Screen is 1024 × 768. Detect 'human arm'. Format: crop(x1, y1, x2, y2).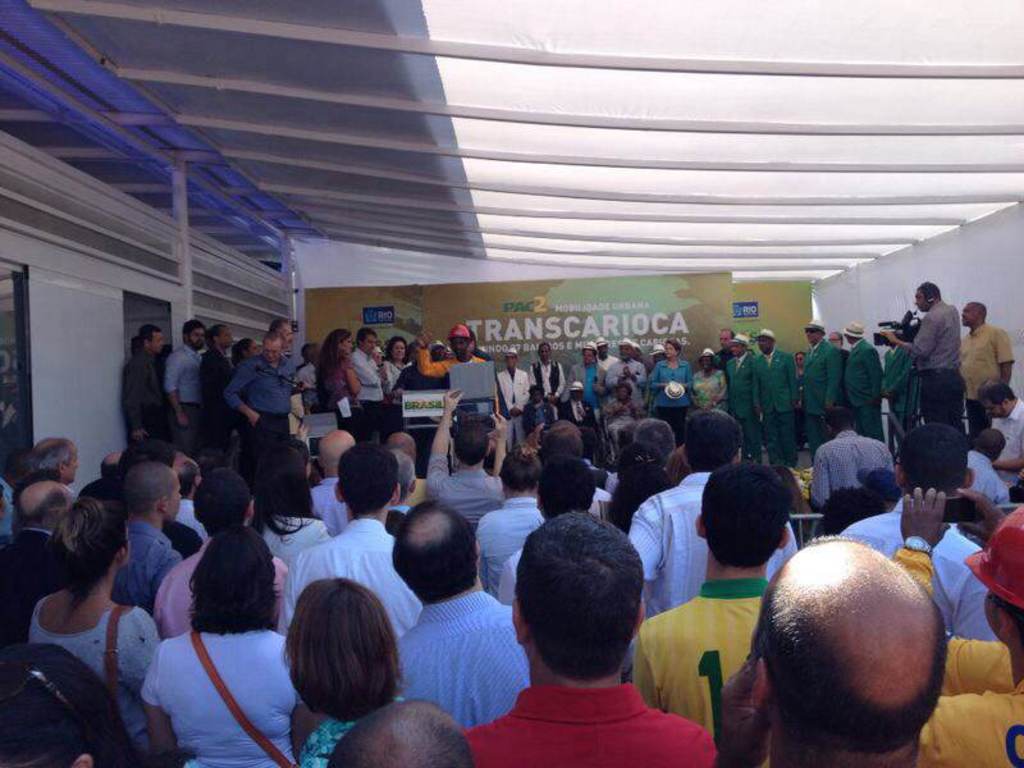
crop(783, 353, 803, 415).
